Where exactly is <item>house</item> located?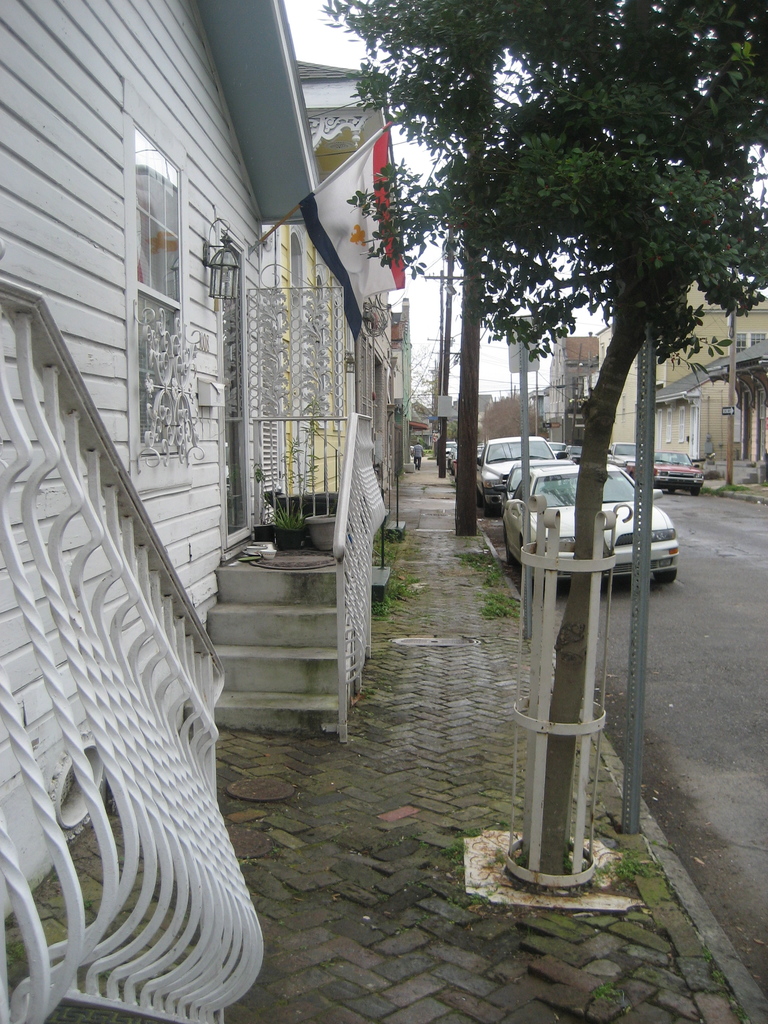
Its bounding box is bbox=(702, 328, 767, 467).
